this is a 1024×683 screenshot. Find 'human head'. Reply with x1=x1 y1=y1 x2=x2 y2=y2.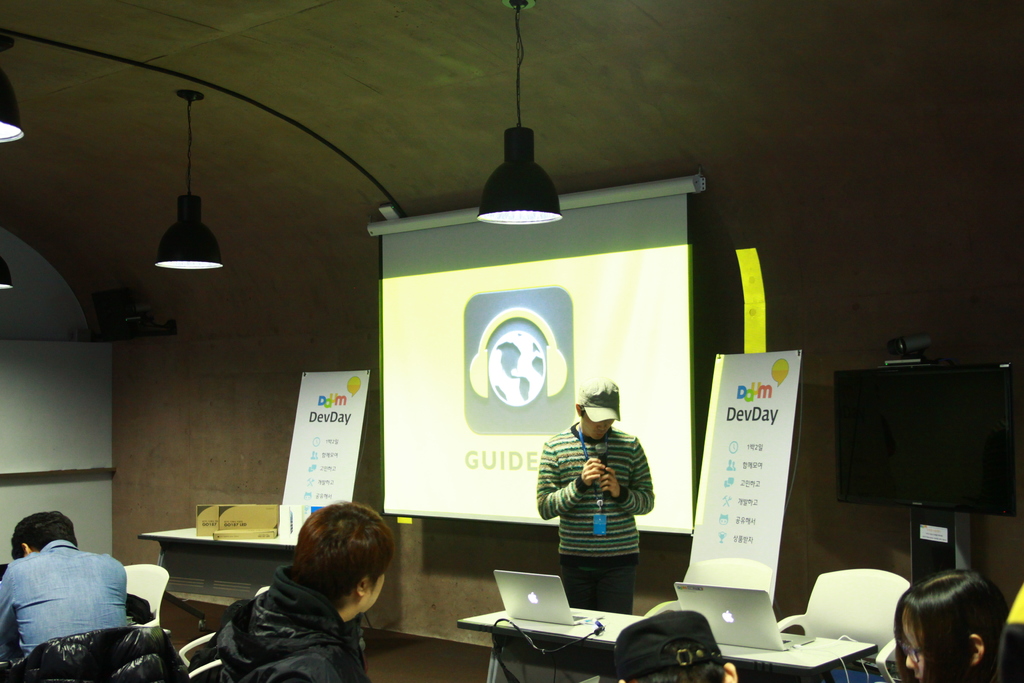
x1=10 y1=513 x2=85 y2=561.
